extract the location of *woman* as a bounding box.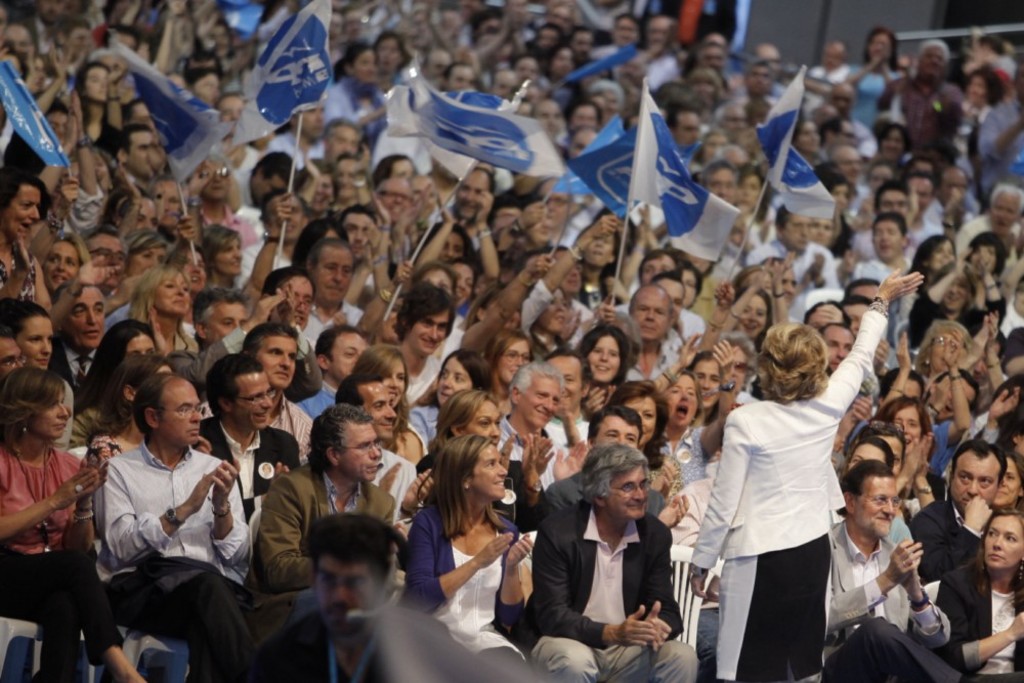
pyautogui.locateOnScreen(468, 250, 561, 365).
